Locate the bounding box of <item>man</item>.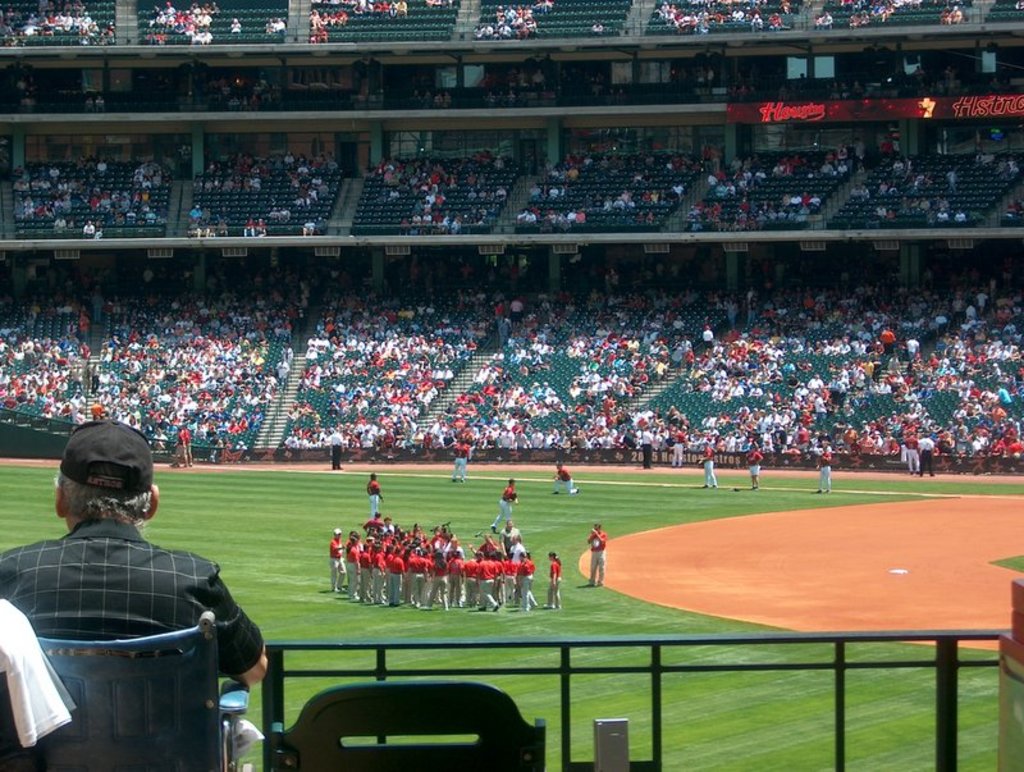
Bounding box: rect(448, 435, 472, 480).
